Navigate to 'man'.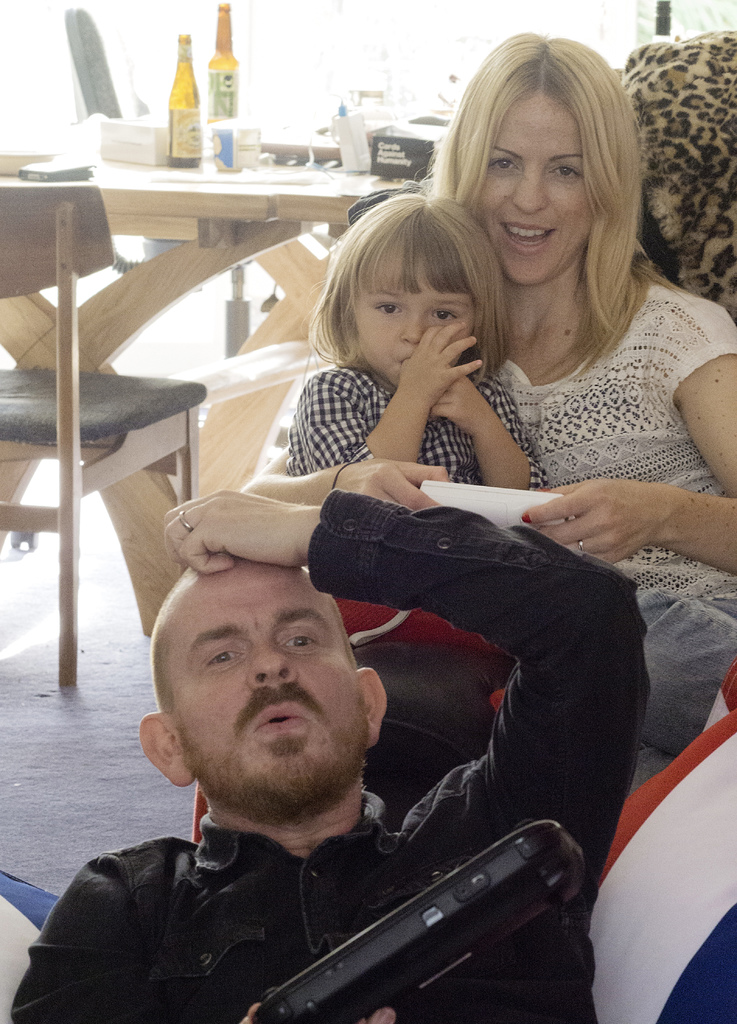
Navigation target: <bbox>7, 488, 638, 1023</bbox>.
